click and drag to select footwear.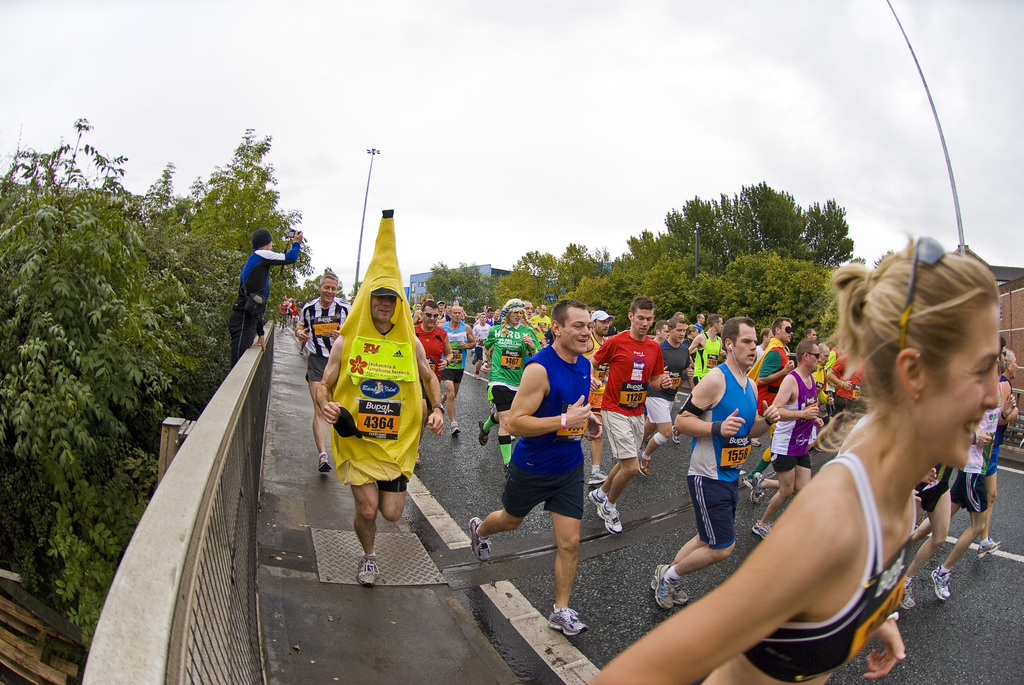
Selection: Rect(588, 491, 607, 518).
